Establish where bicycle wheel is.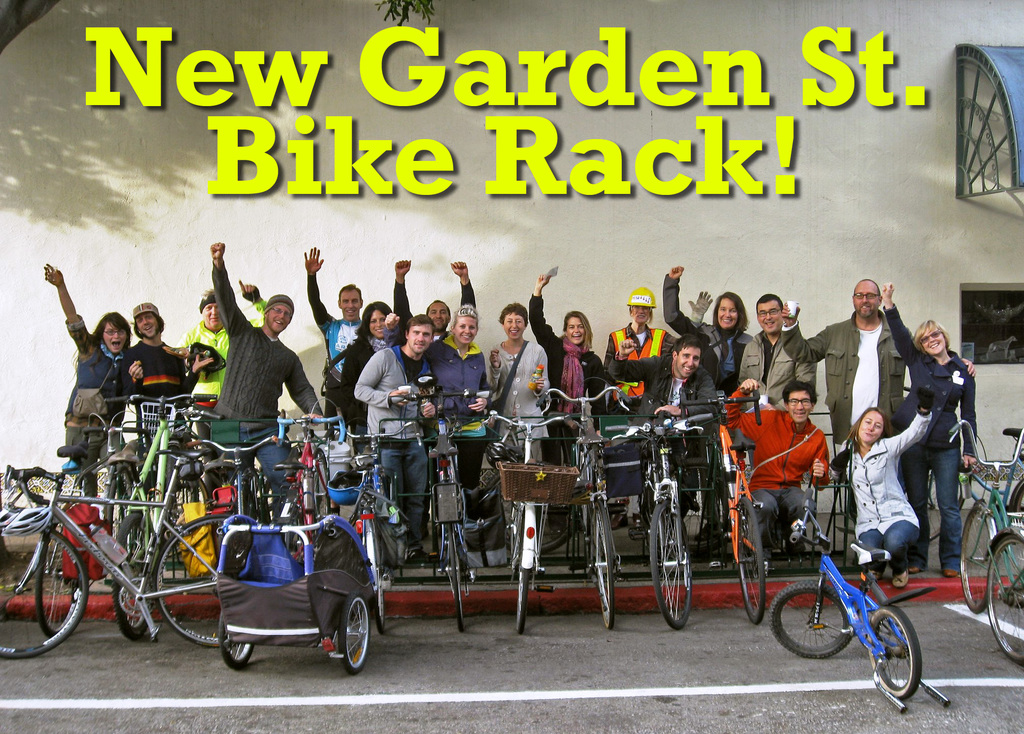
Established at bbox(444, 523, 468, 635).
